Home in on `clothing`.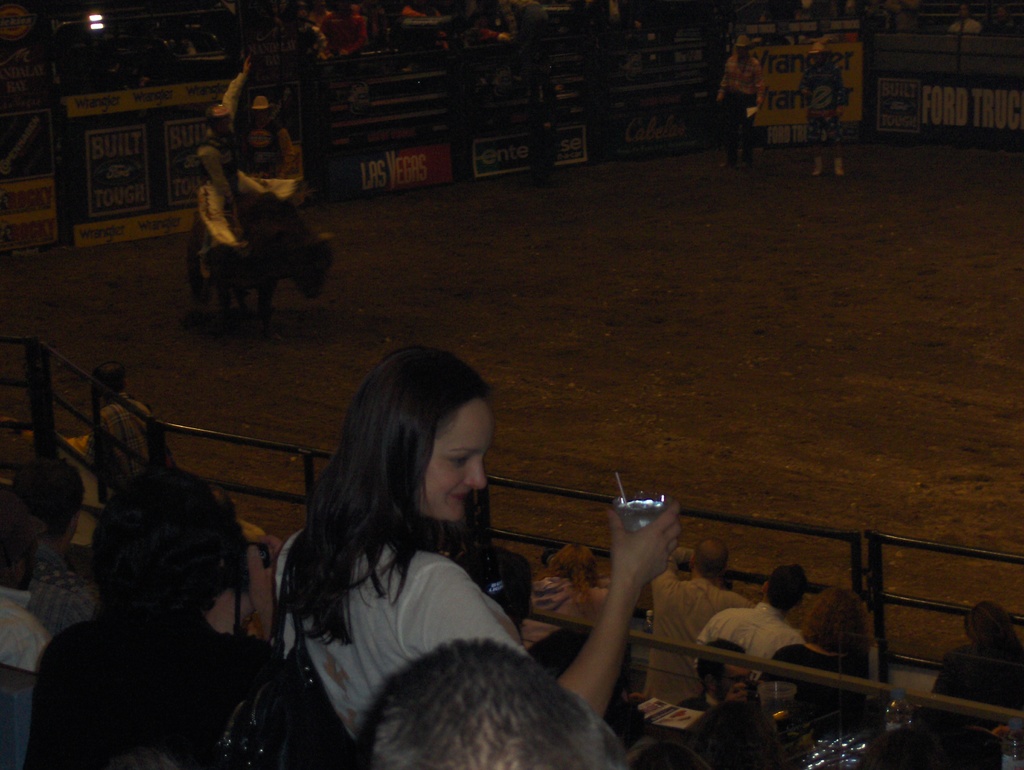
Homed in at {"left": 650, "top": 571, "right": 747, "bottom": 709}.
